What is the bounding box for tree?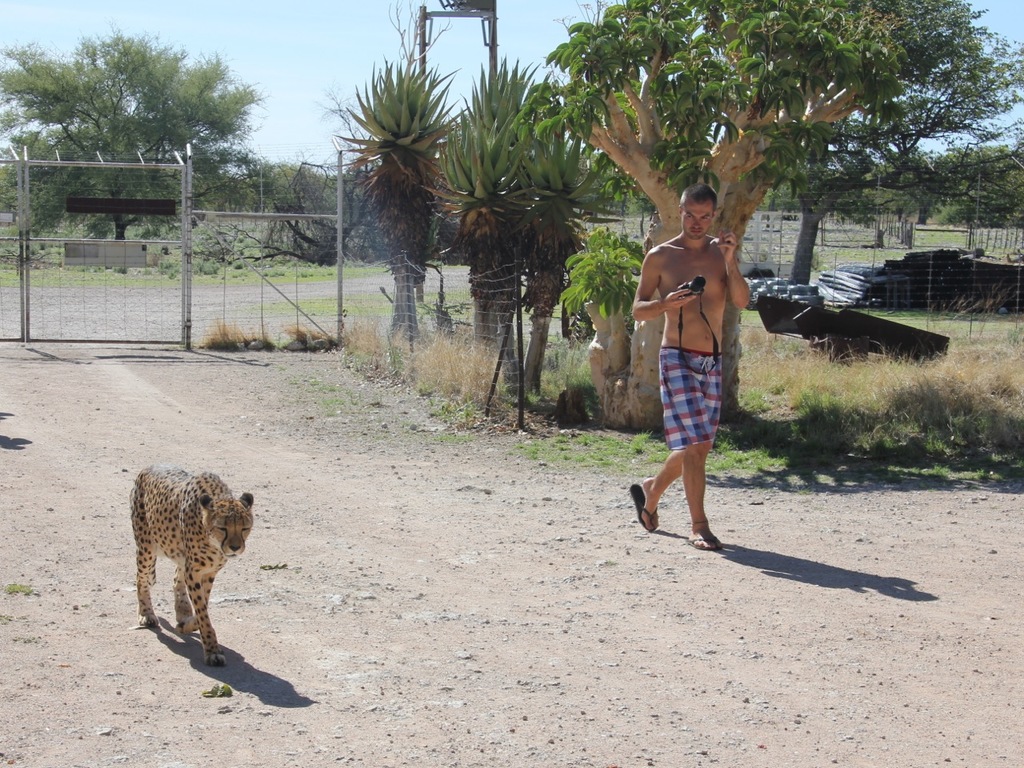
pyautogui.locateOnScreen(746, 0, 1023, 293).
